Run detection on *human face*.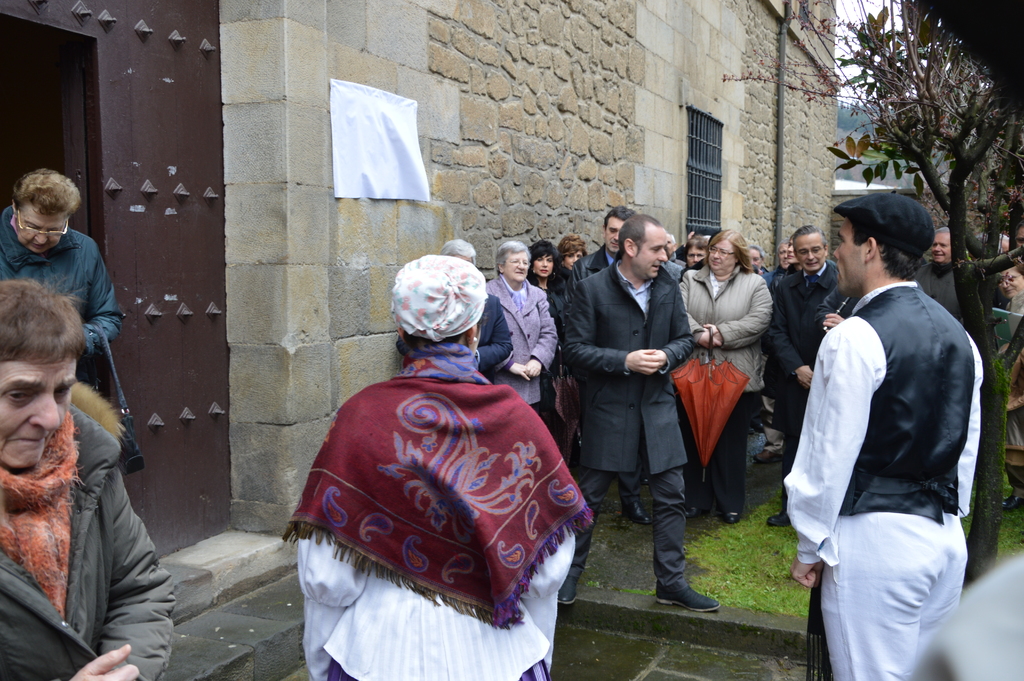
Result: [left=15, top=202, right=71, bottom=250].
